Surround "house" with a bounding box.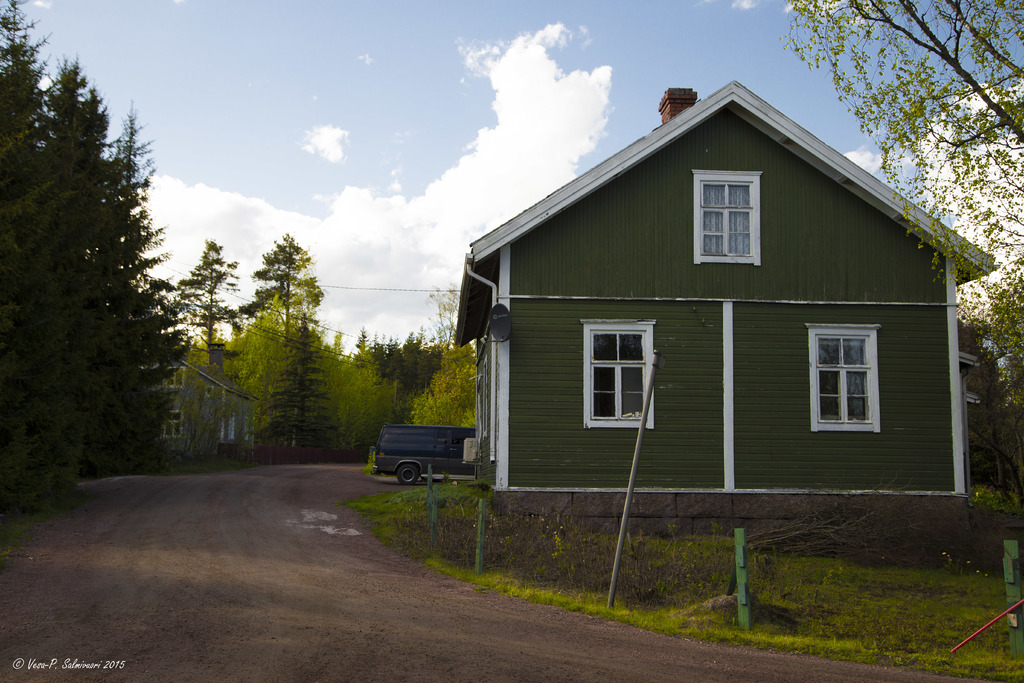
470:55:952:564.
